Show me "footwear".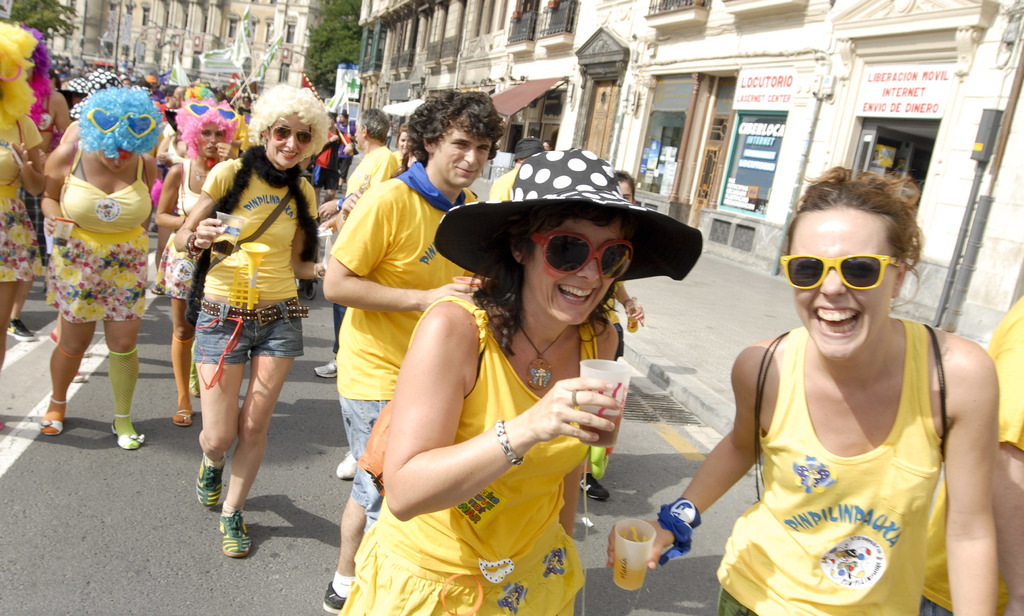
"footwear" is here: x1=216 y1=510 x2=253 y2=560.
